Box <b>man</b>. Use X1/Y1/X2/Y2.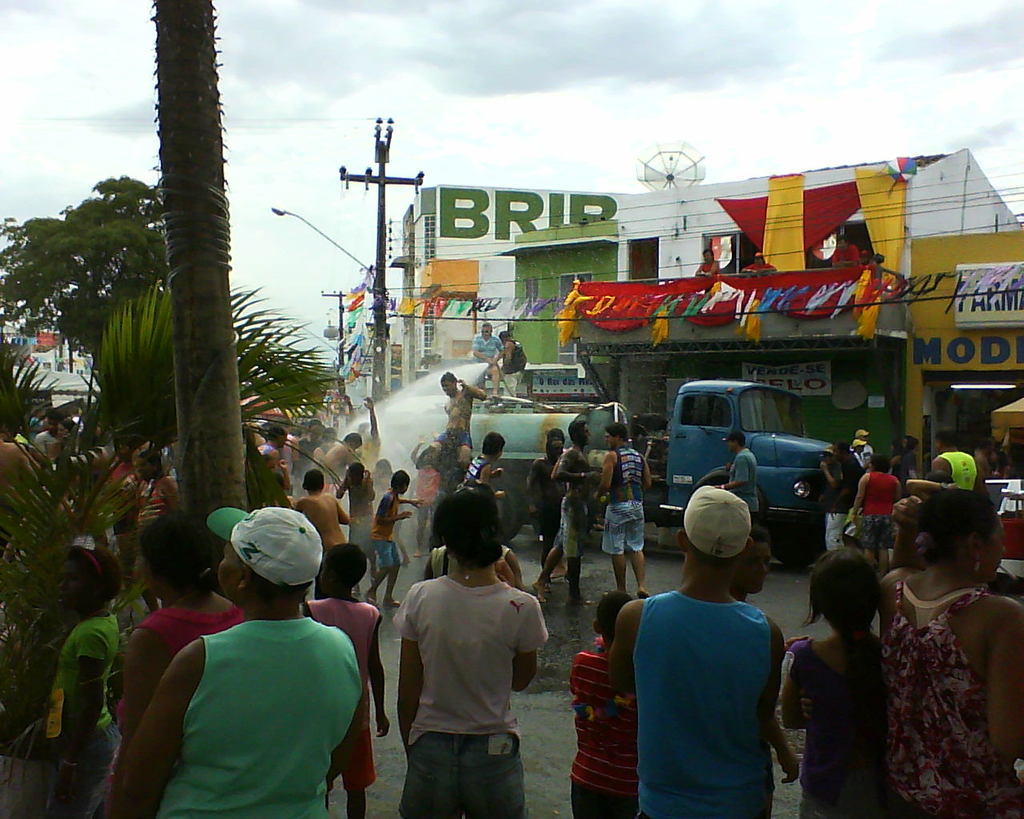
532/421/600/608.
